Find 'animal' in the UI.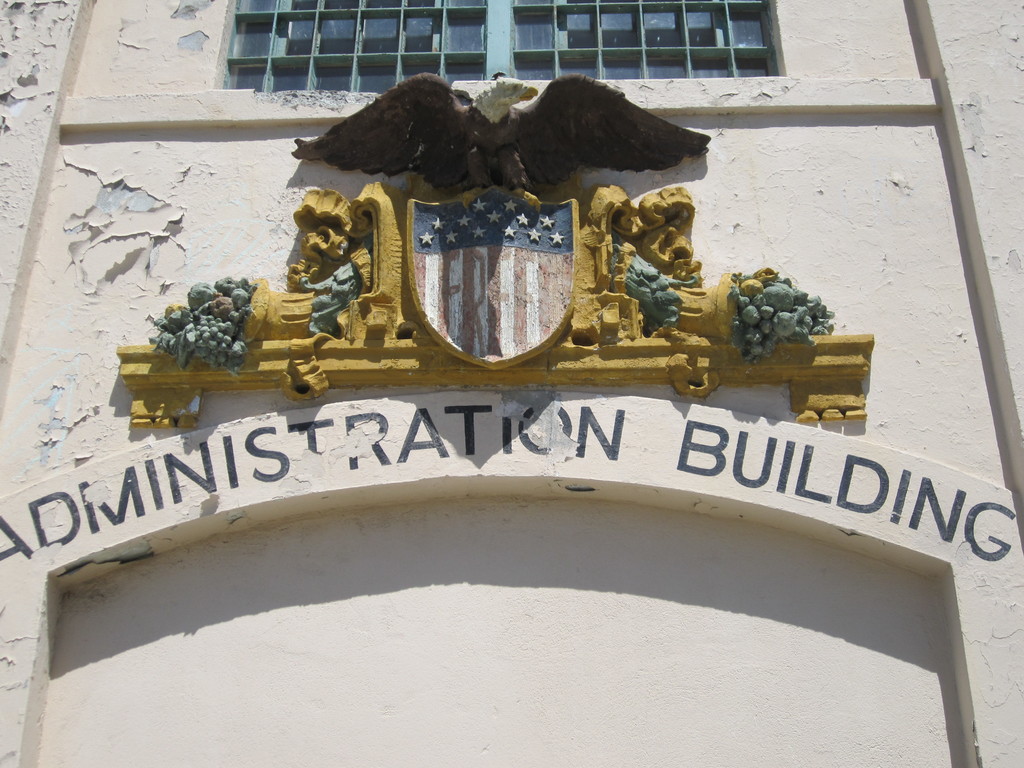
UI element at 296 67 711 193.
